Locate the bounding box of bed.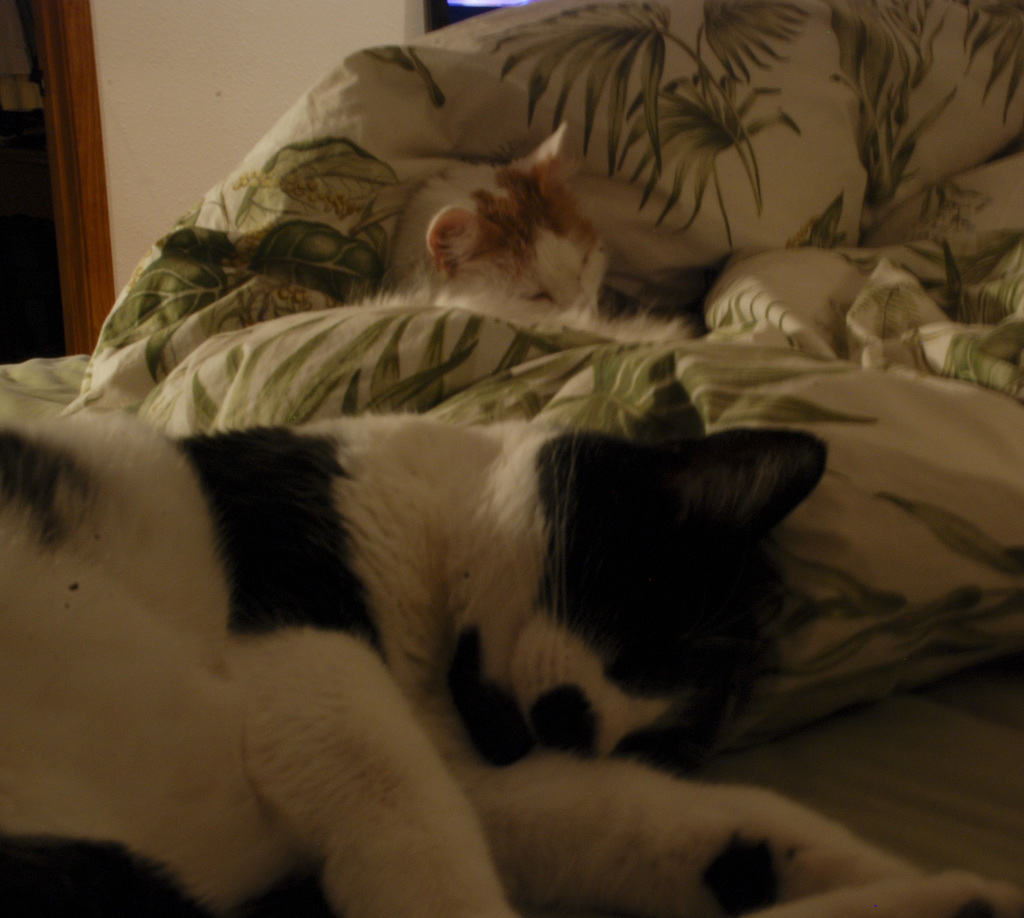
Bounding box: {"x1": 0, "y1": 0, "x2": 1020, "y2": 917}.
